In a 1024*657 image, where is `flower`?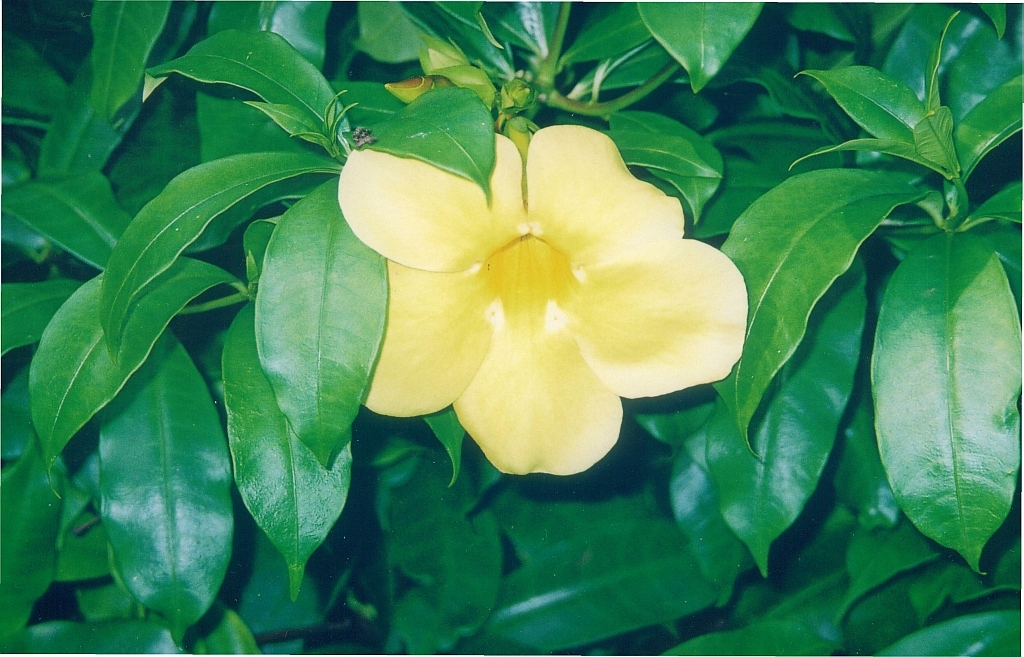
detection(329, 94, 751, 441).
